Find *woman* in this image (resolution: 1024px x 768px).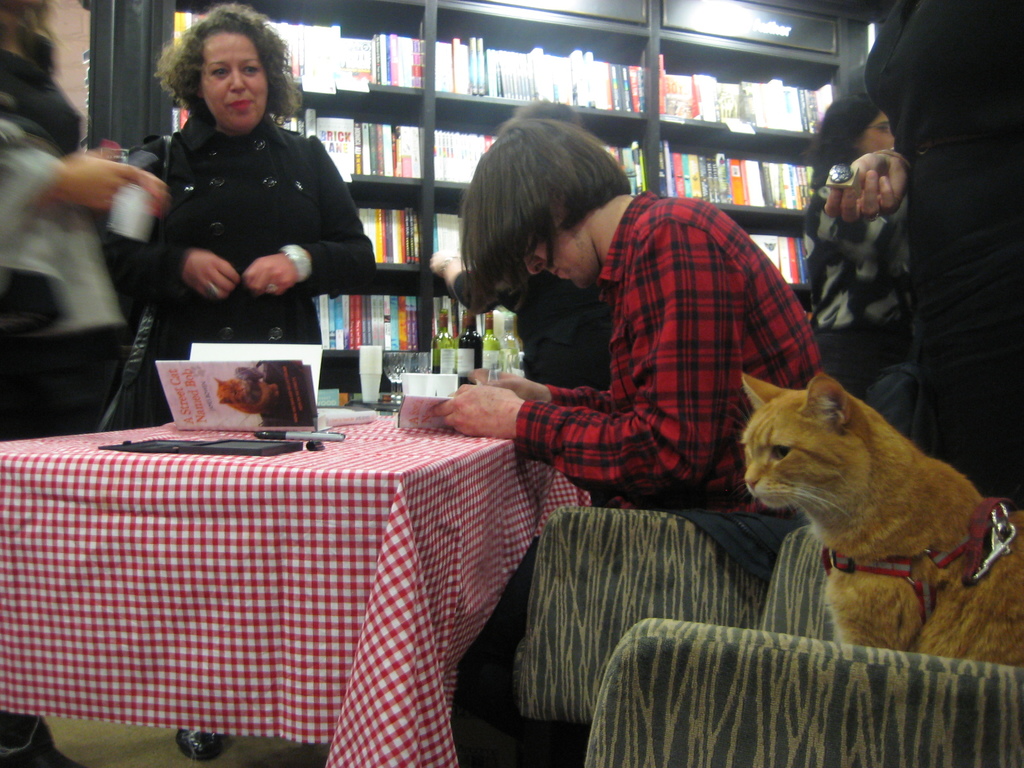
detection(423, 95, 820, 514).
